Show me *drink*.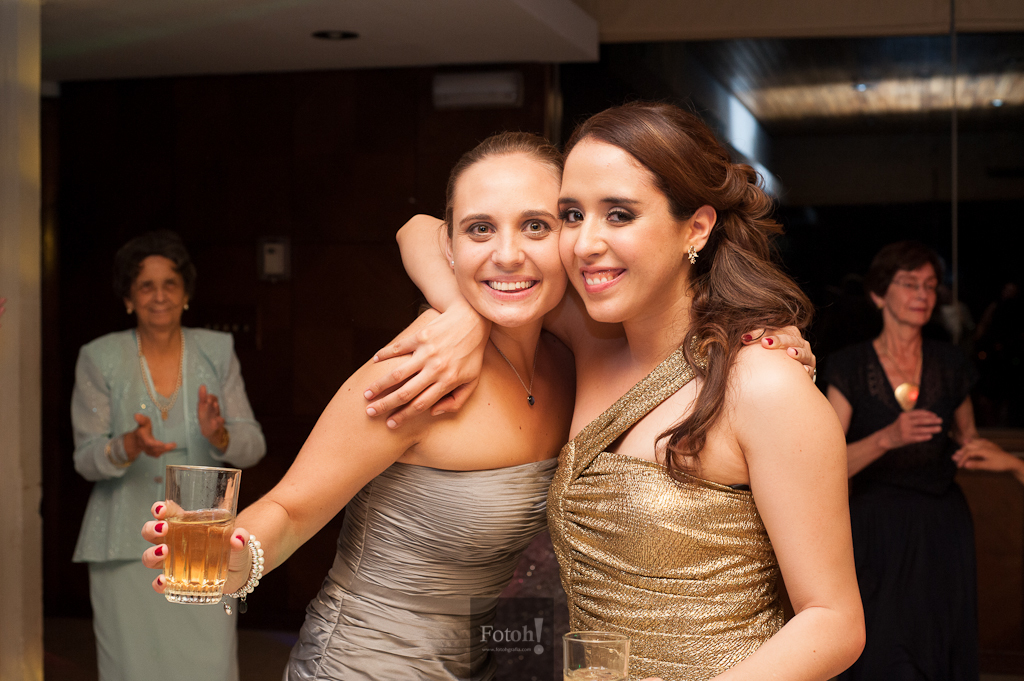
*drink* is here: [154, 509, 231, 608].
